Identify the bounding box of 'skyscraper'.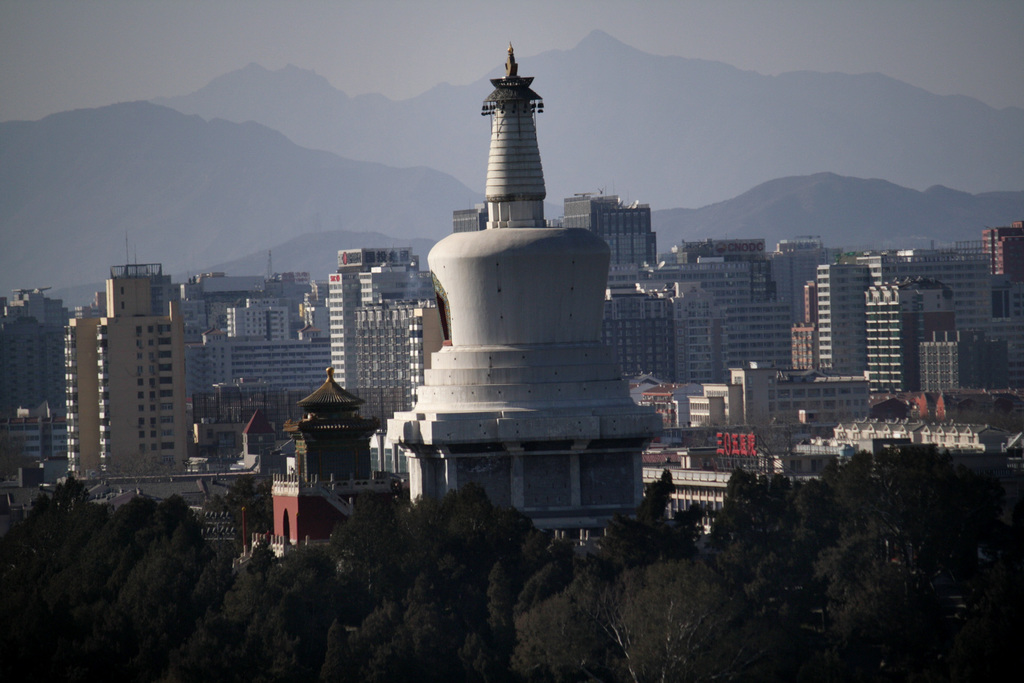
[left=984, top=214, right=1023, bottom=274].
